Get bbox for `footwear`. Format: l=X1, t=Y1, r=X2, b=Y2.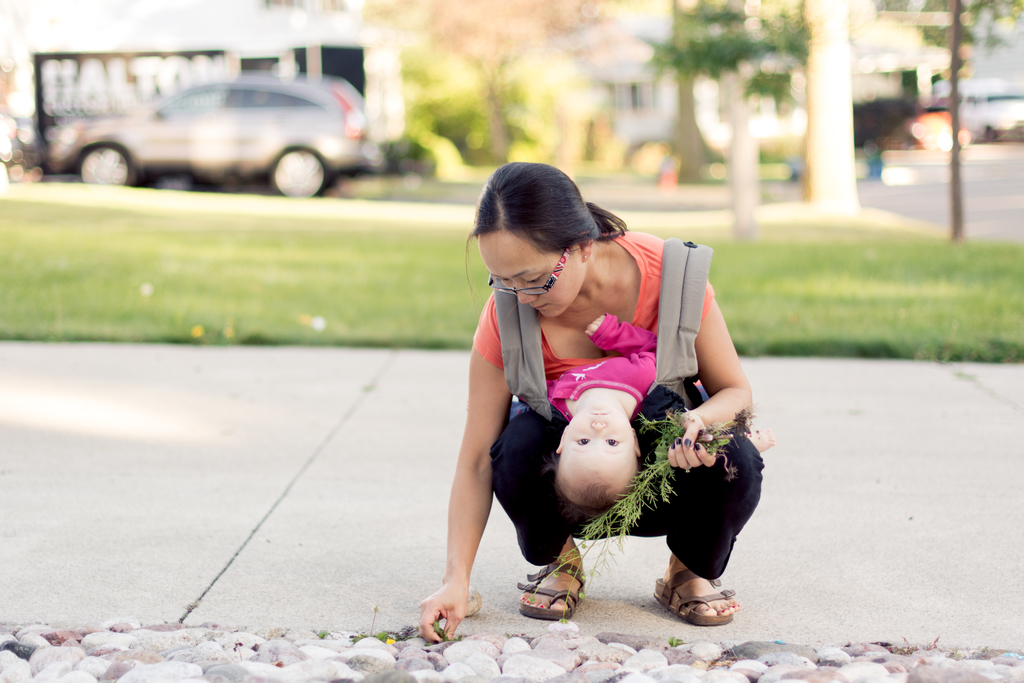
l=515, t=568, r=591, b=634.
